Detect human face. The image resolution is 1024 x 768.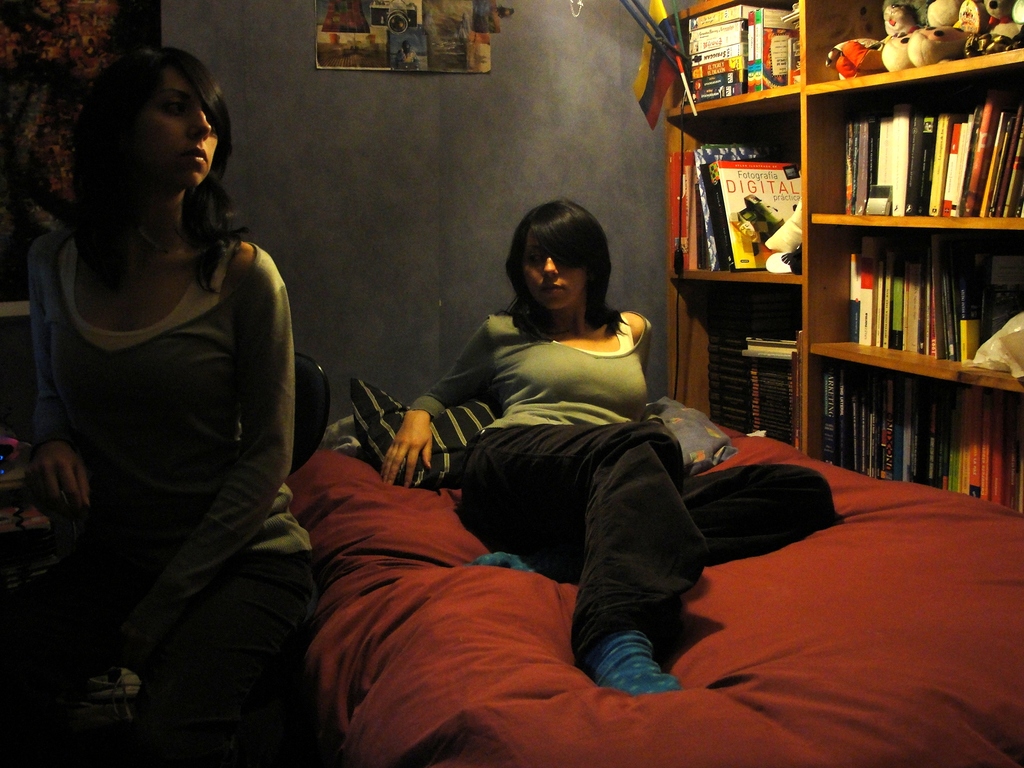
(x1=122, y1=60, x2=217, y2=189).
